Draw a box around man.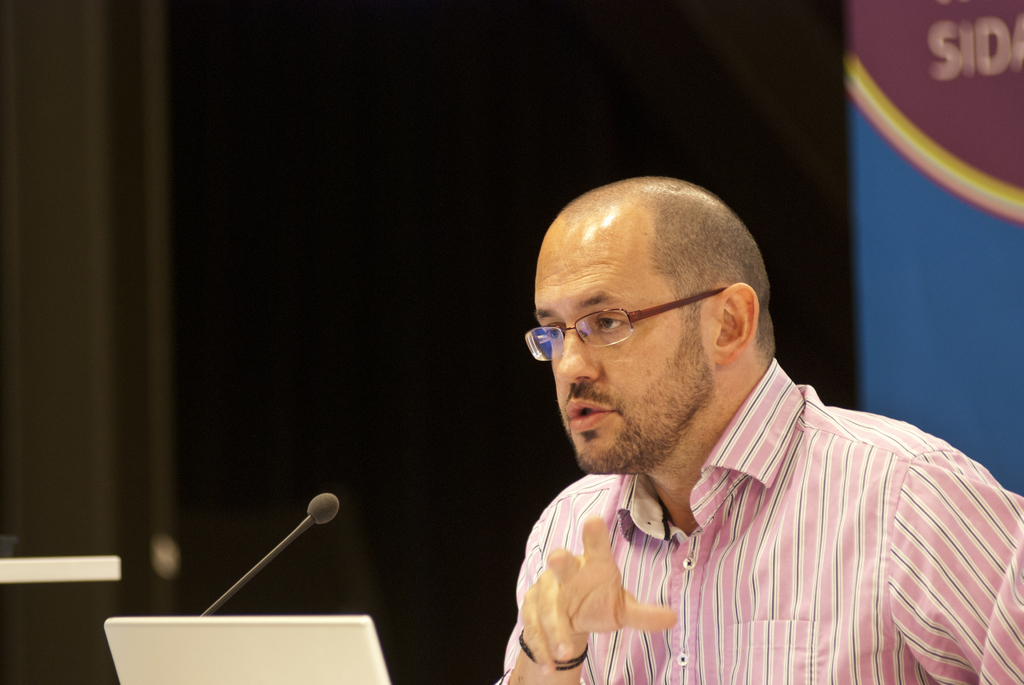
left=488, top=180, right=1007, bottom=684.
